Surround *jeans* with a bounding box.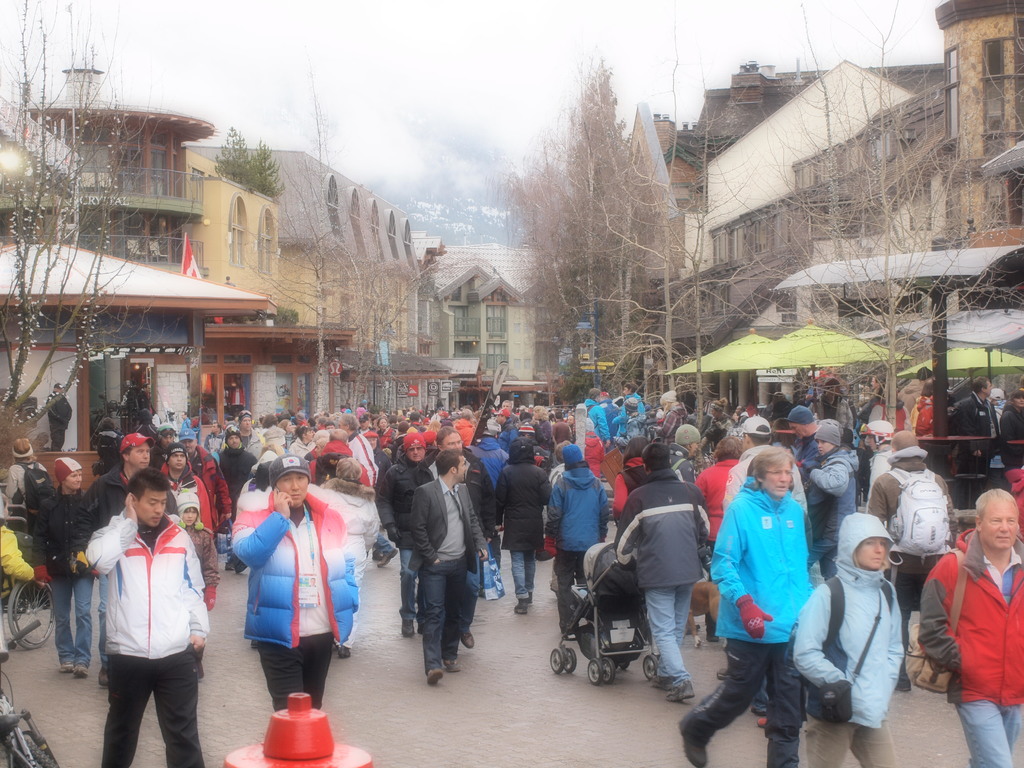
(left=91, top=647, right=203, bottom=756).
